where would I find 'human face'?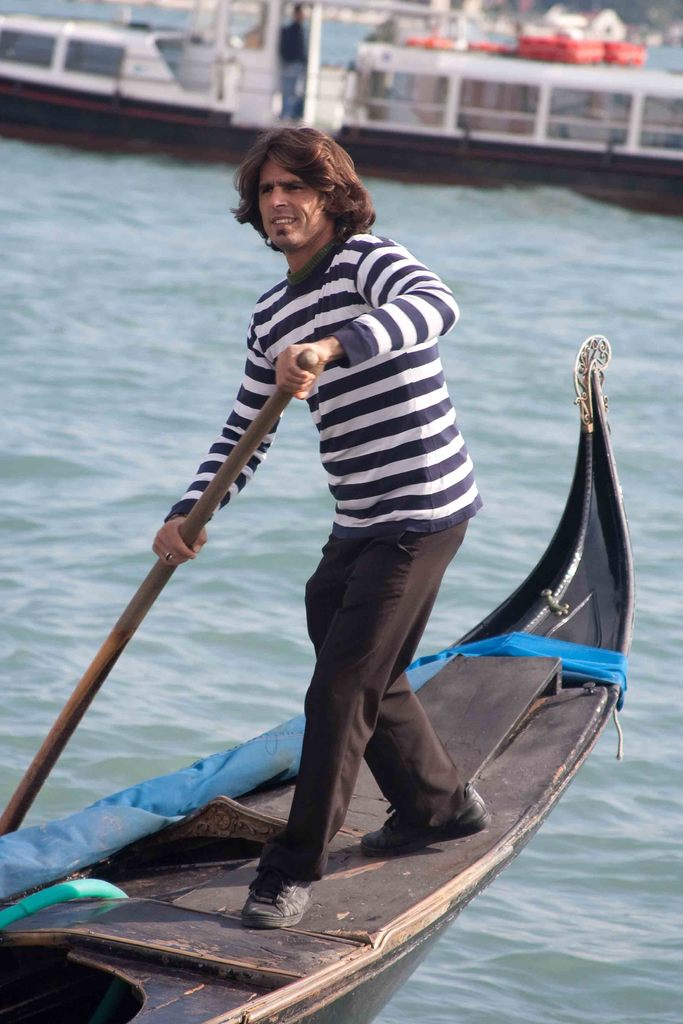
At Rect(251, 155, 327, 246).
